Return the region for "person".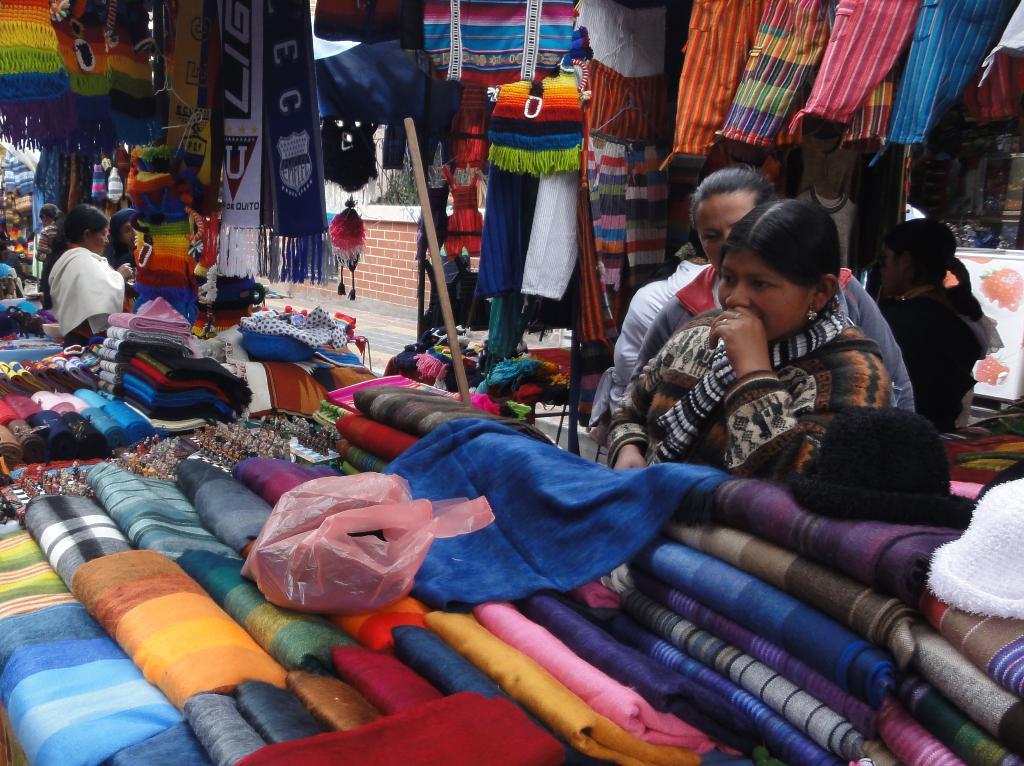
pyautogui.locateOnScreen(606, 198, 891, 482).
